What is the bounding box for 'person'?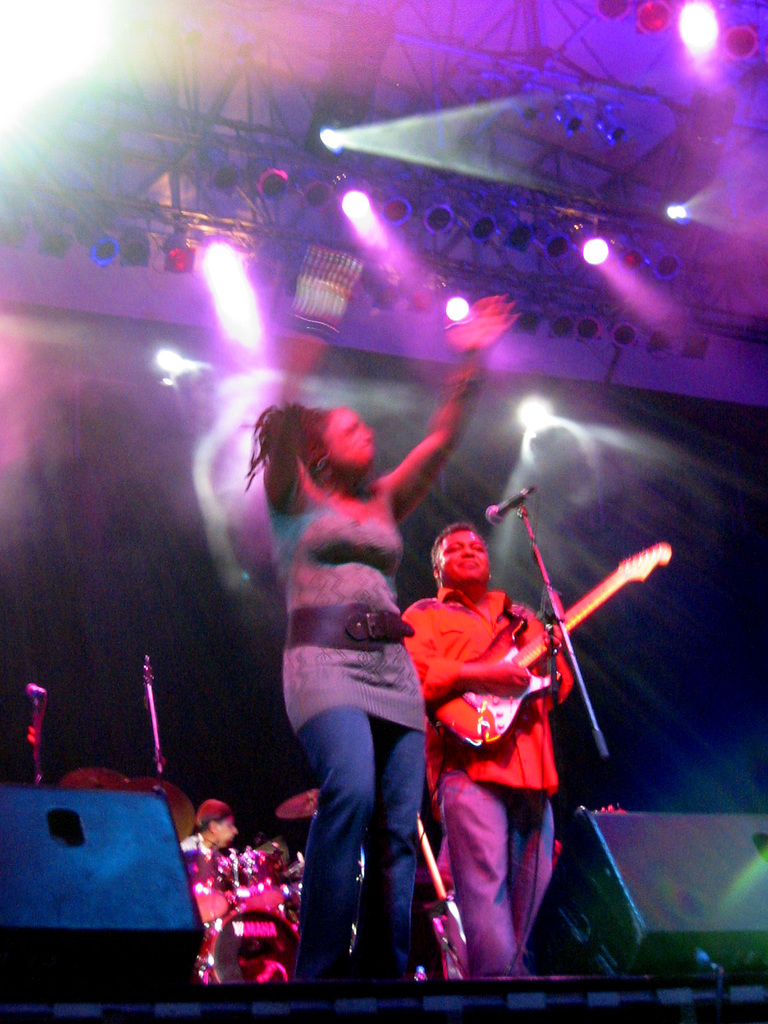
<box>257,285,518,1009</box>.
